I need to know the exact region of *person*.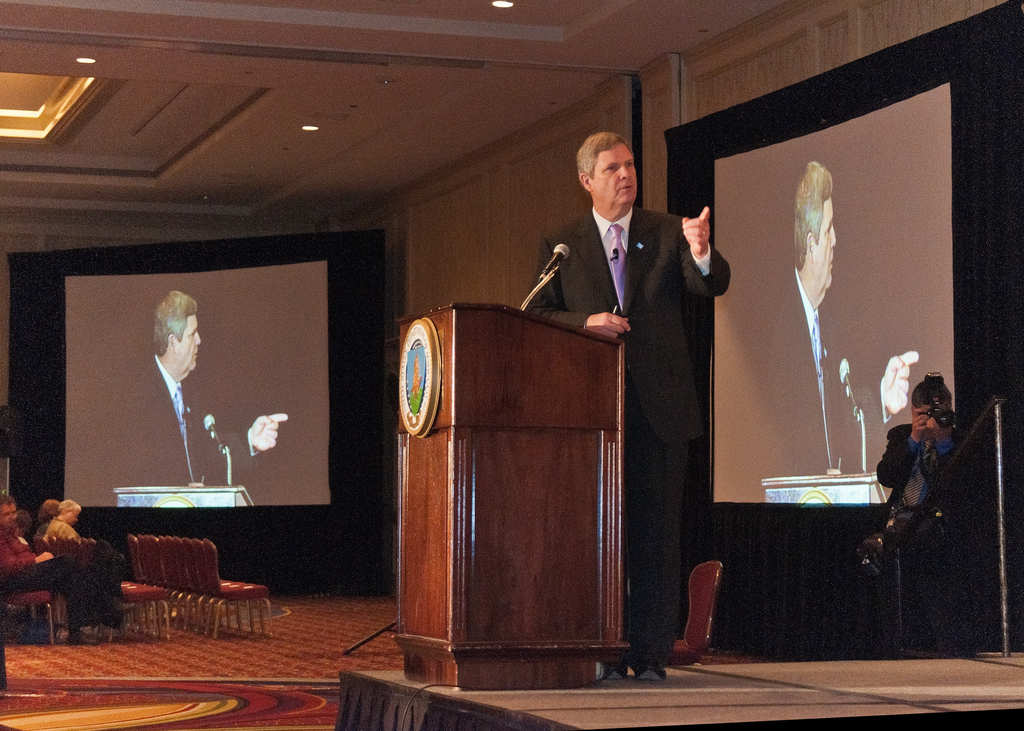
Region: 861:381:970:537.
